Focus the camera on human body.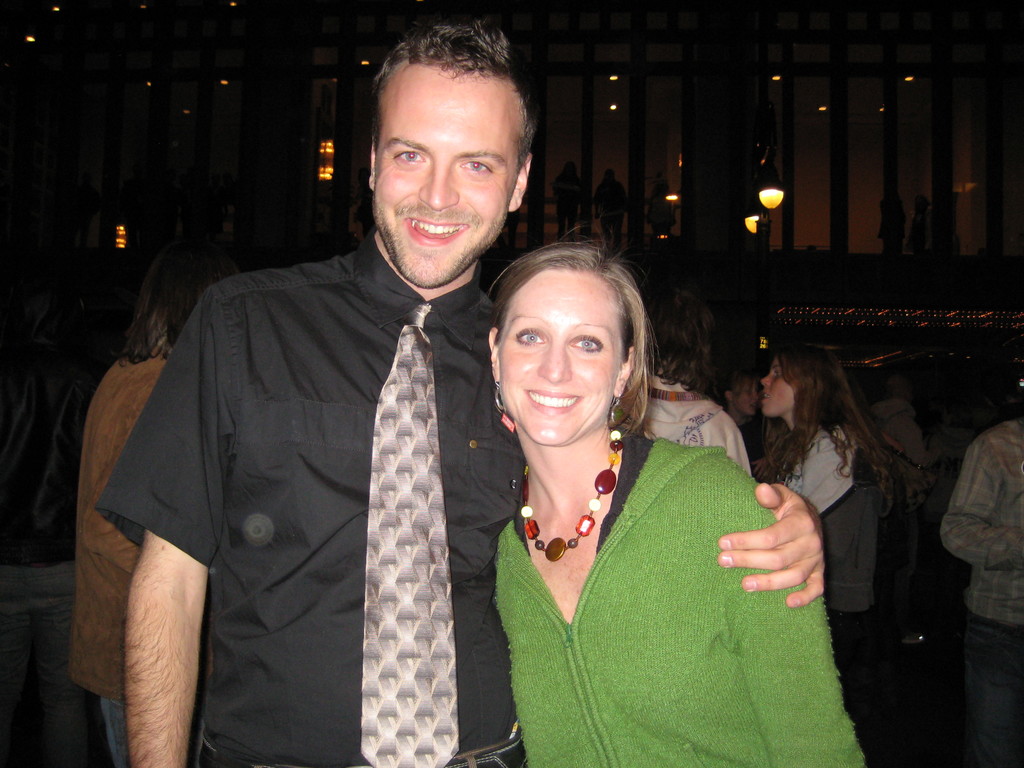
Focus region: locate(91, 241, 826, 767).
